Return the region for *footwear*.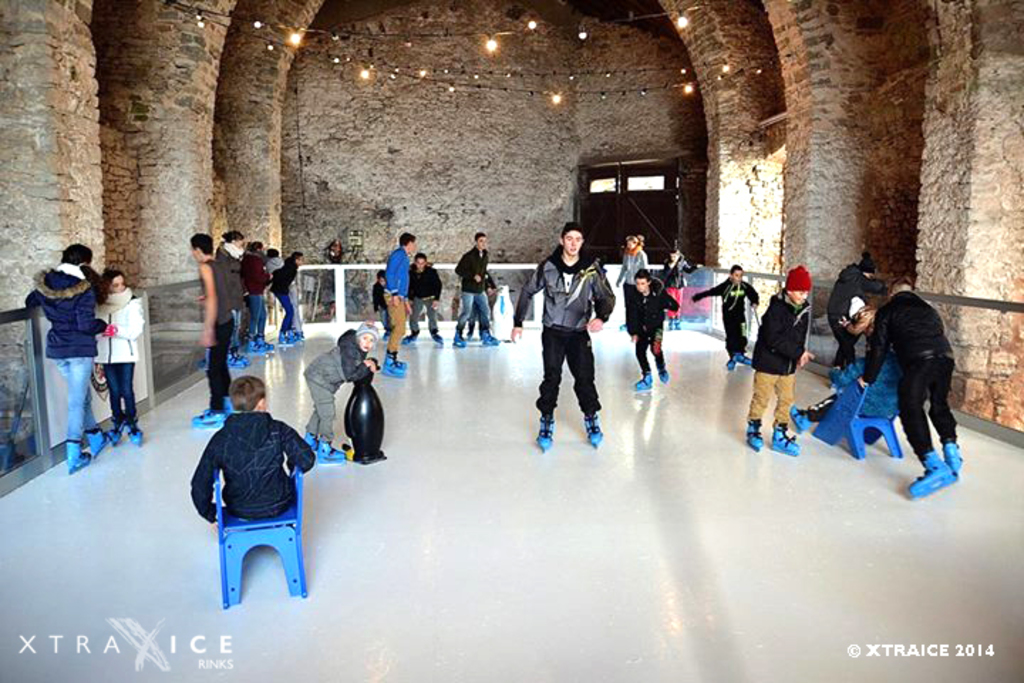
[left=401, top=322, right=417, bottom=342].
